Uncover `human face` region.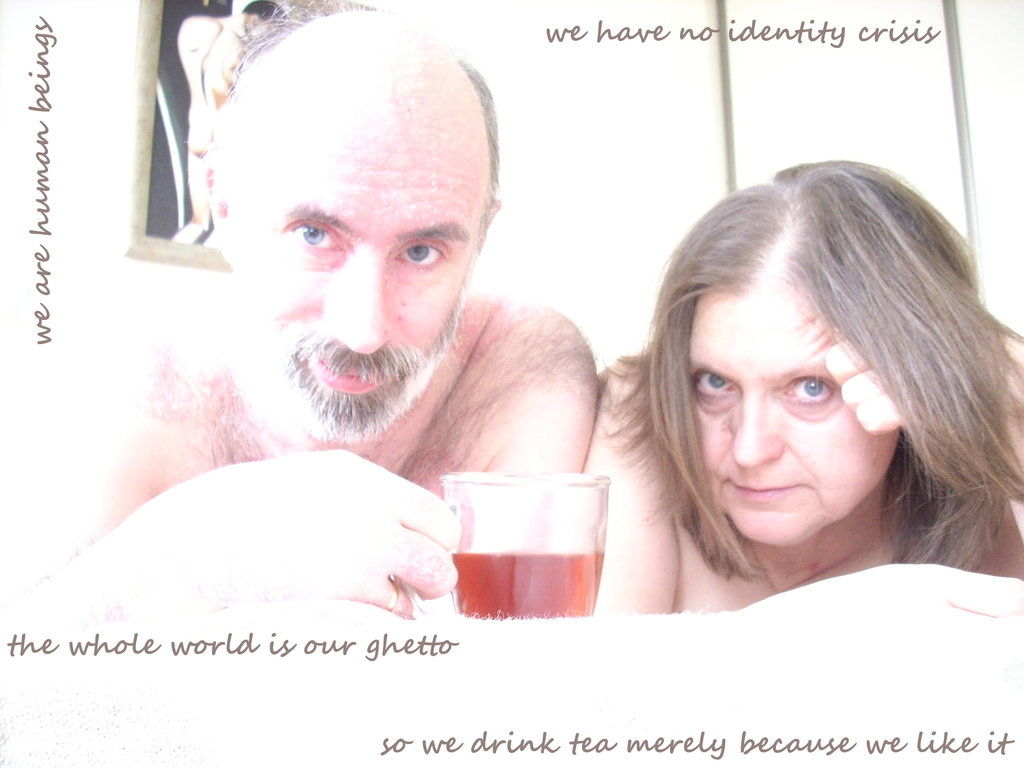
Uncovered: box=[224, 67, 484, 444].
